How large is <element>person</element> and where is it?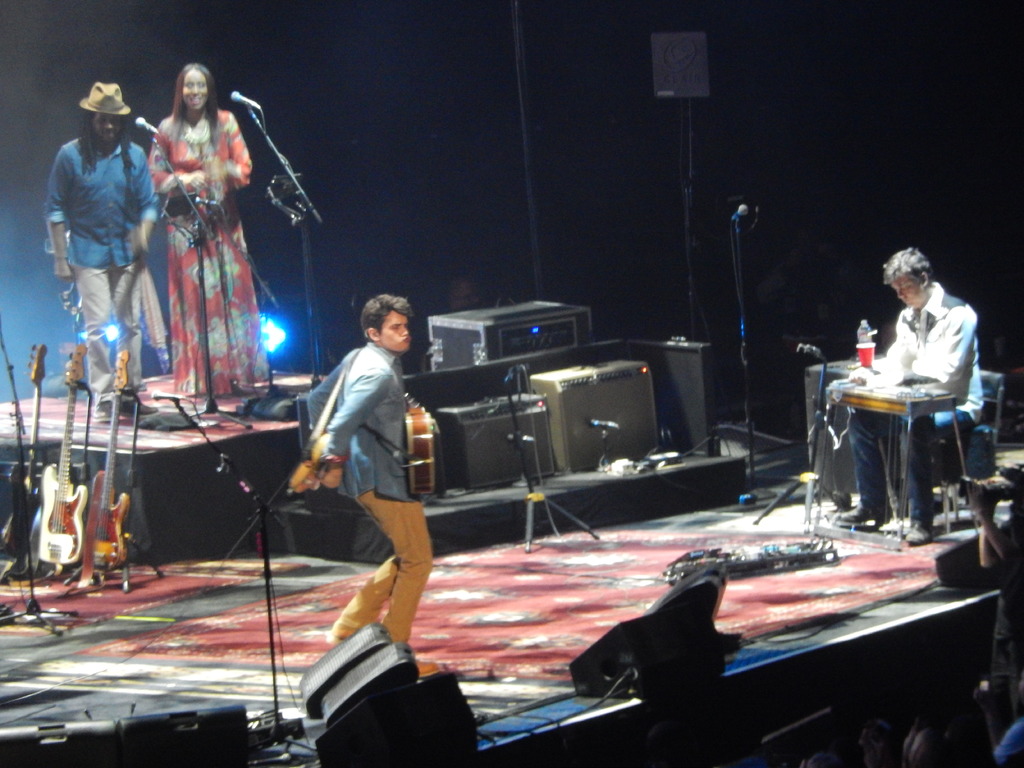
Bounding box: bbox(834, 249, 984, 547).
